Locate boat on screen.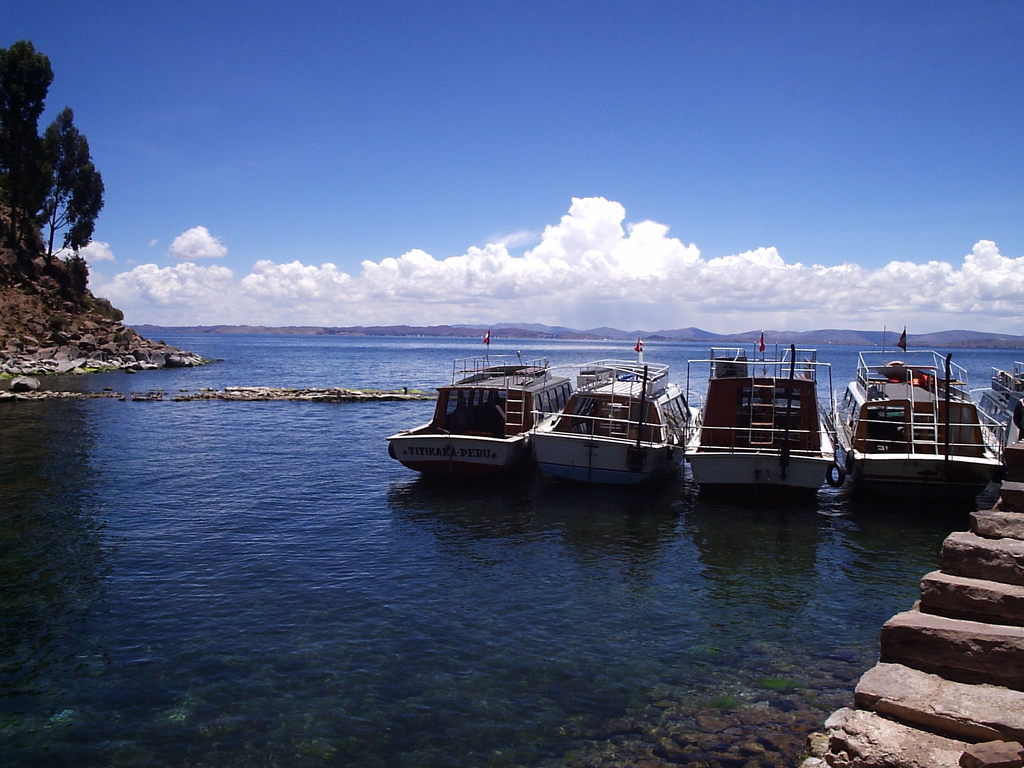
On screen at (531, 339, 700, 494).
